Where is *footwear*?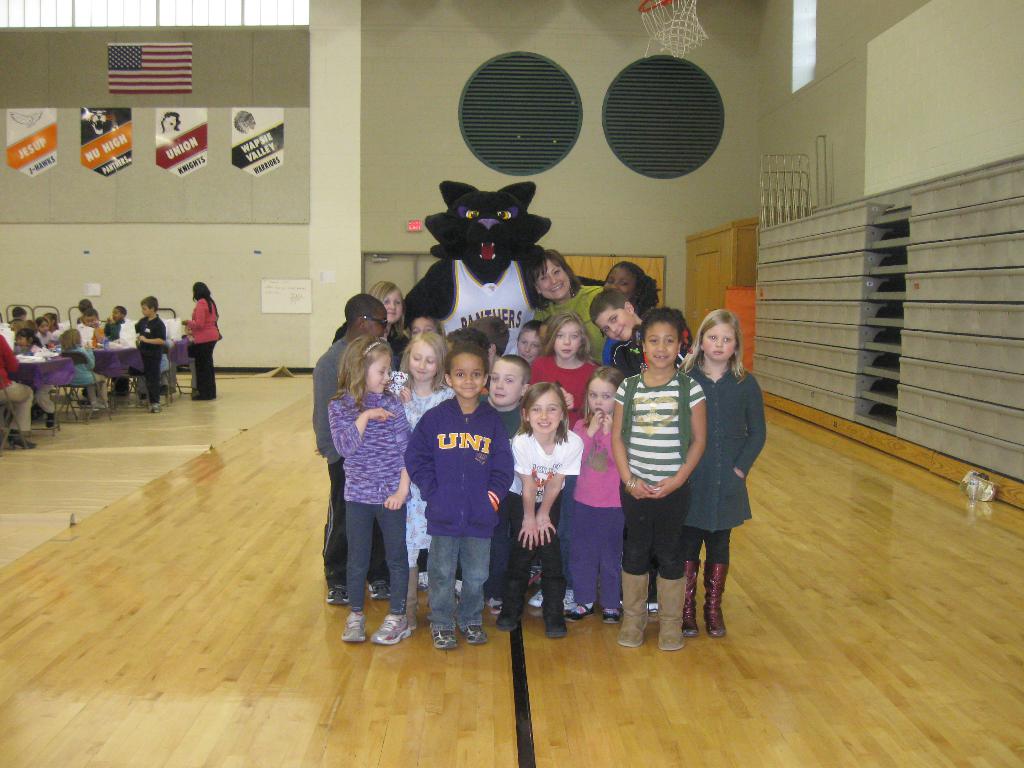
(371,577,397,598).
